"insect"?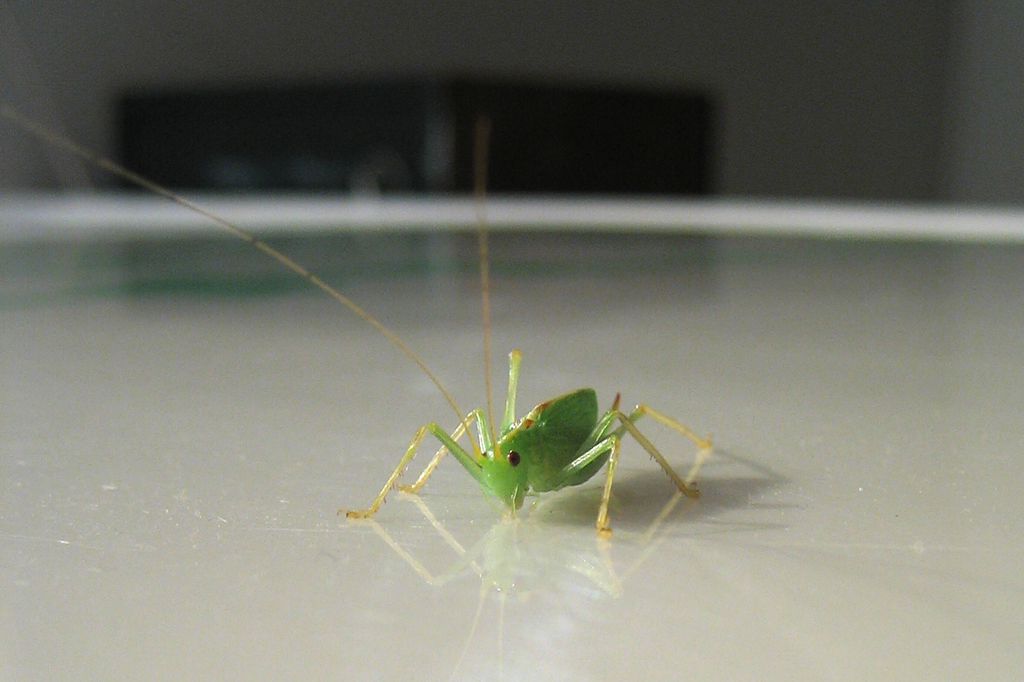
(0,104,720,545)
